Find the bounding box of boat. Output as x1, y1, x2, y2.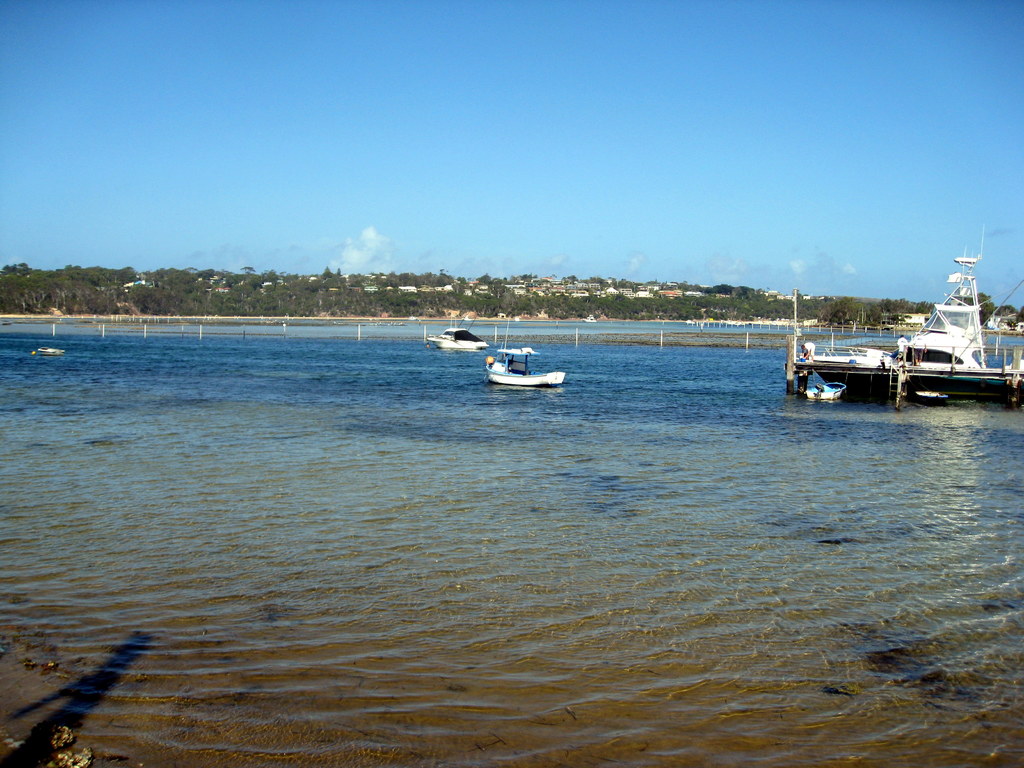
481, 349, 572, 386.
